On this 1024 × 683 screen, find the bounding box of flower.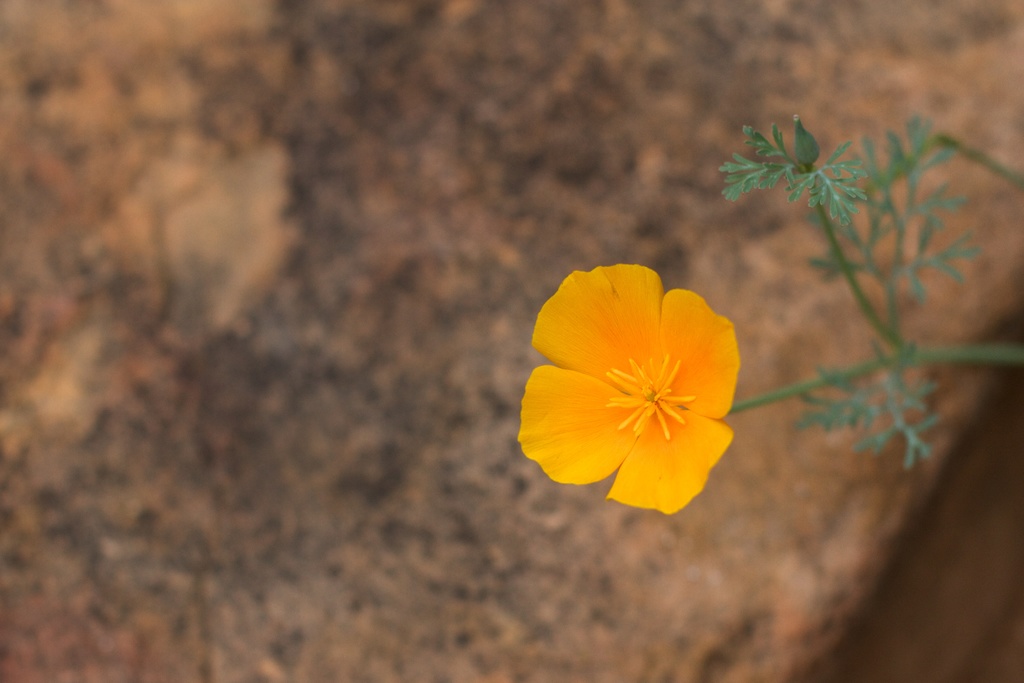
Bounding box: [x1=527, y1=252, x2=767, y2=517].
